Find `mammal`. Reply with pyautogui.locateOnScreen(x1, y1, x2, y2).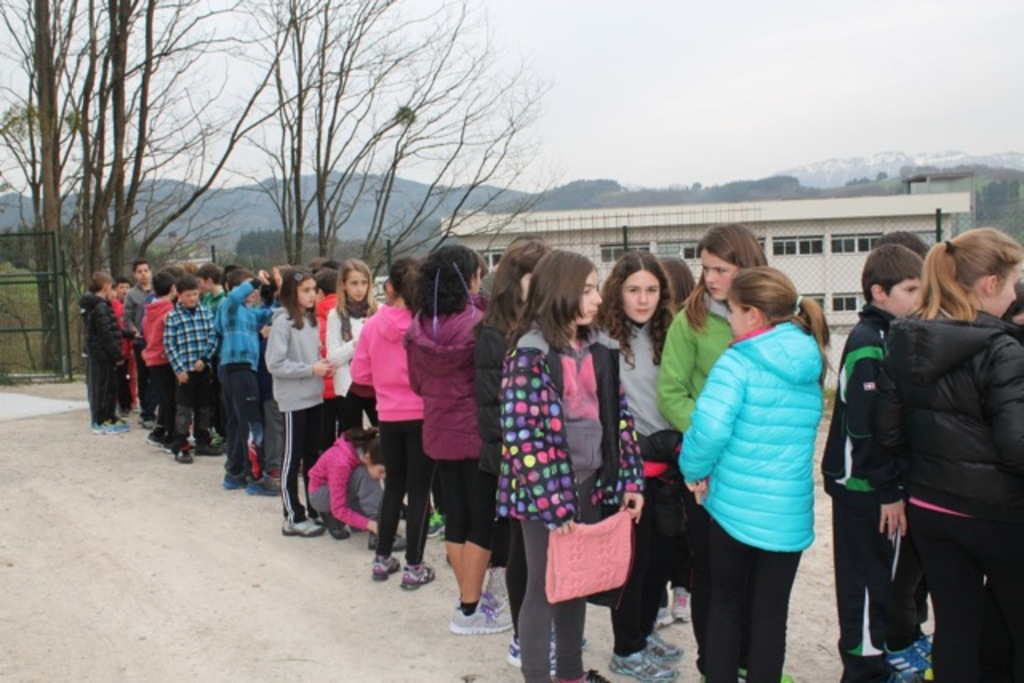
pyautogui.locateOnScreen(493, 245, 651, 681).
